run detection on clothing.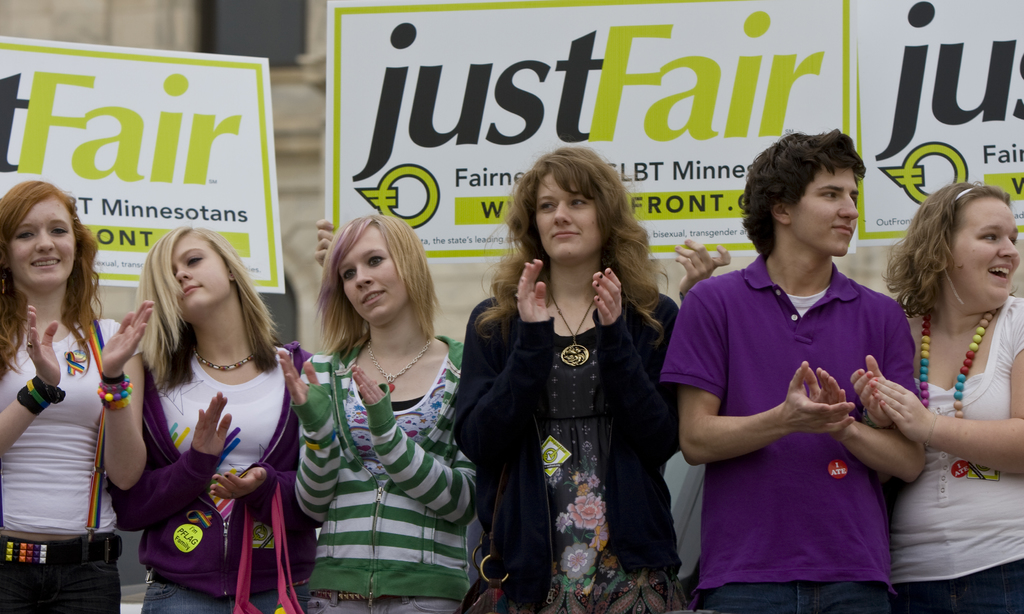
Result: 106:333:316:613.
